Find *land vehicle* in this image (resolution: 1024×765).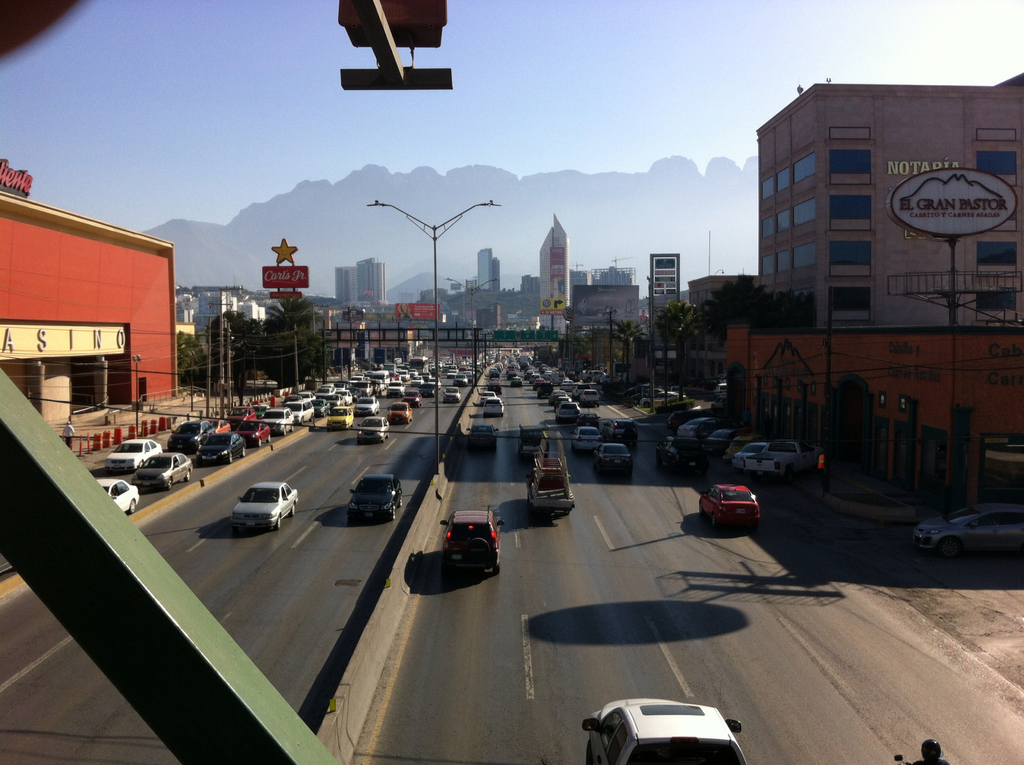
437, 510, 507, 573.
